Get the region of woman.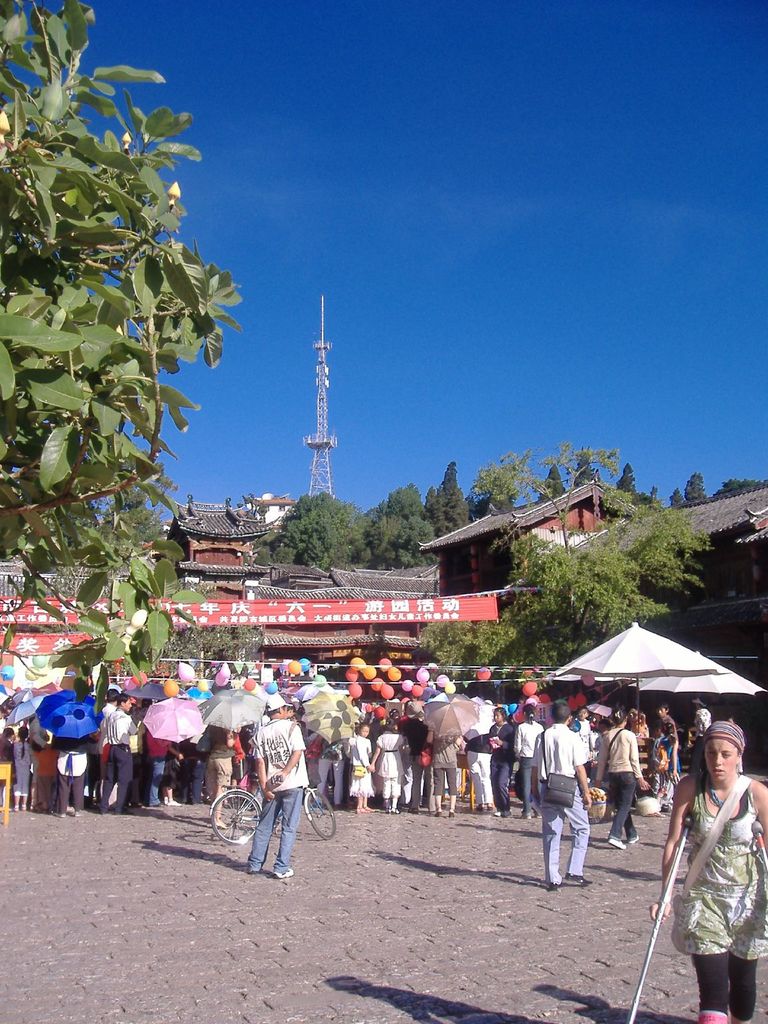
region(597, 706, 650, 851).
